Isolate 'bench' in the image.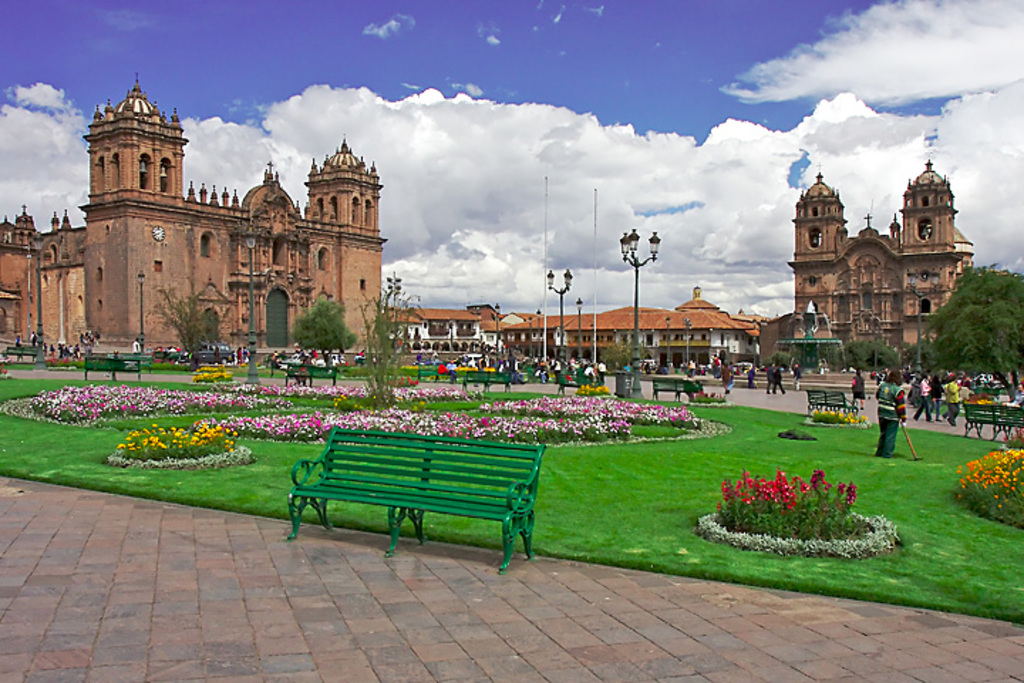
Isolated region: <region>4, 342, 40, 361</region>.
